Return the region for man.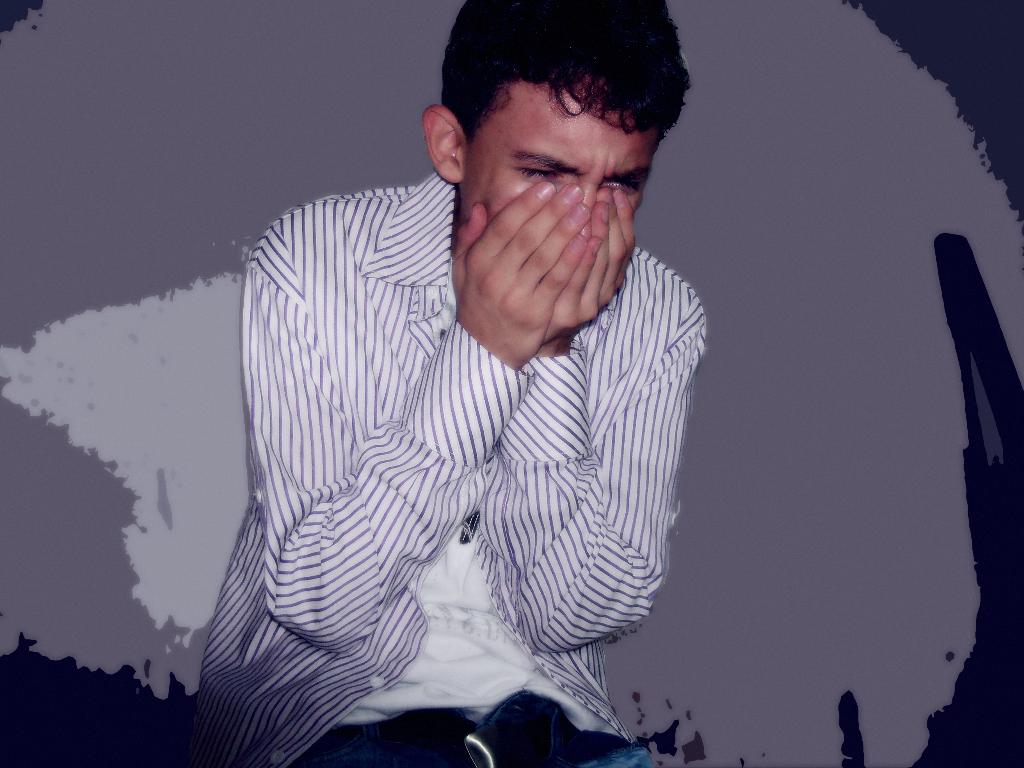
<box>197,0,710,767</box>.
